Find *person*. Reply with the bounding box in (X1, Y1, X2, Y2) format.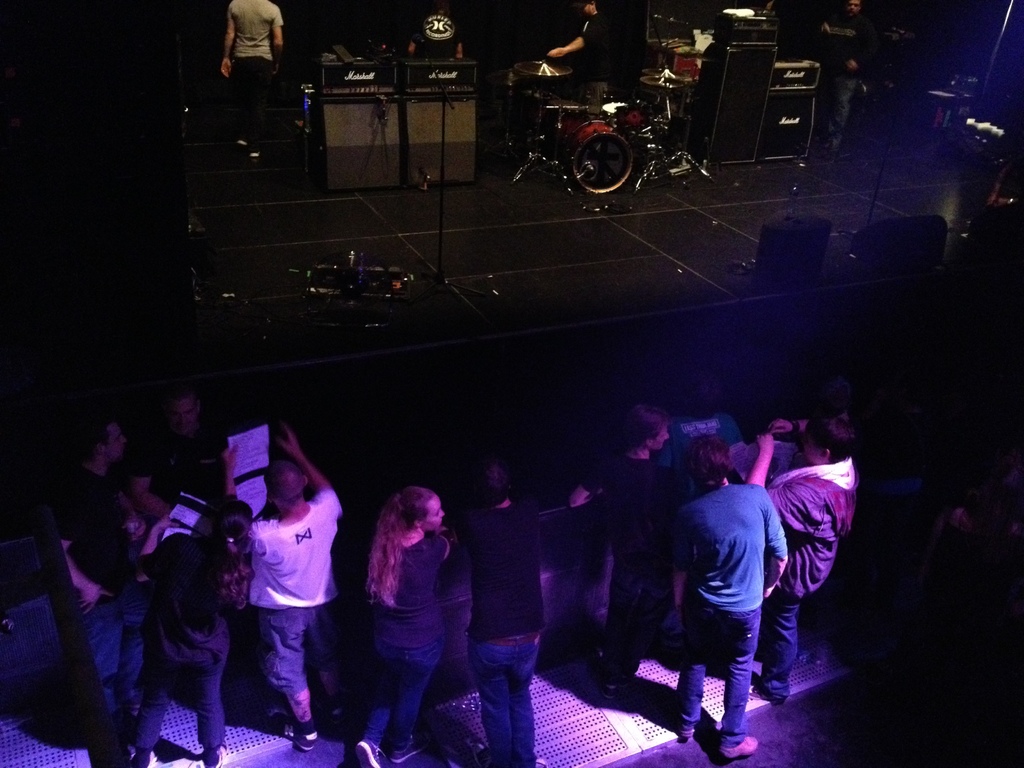
(154, 397, 202, 472).
